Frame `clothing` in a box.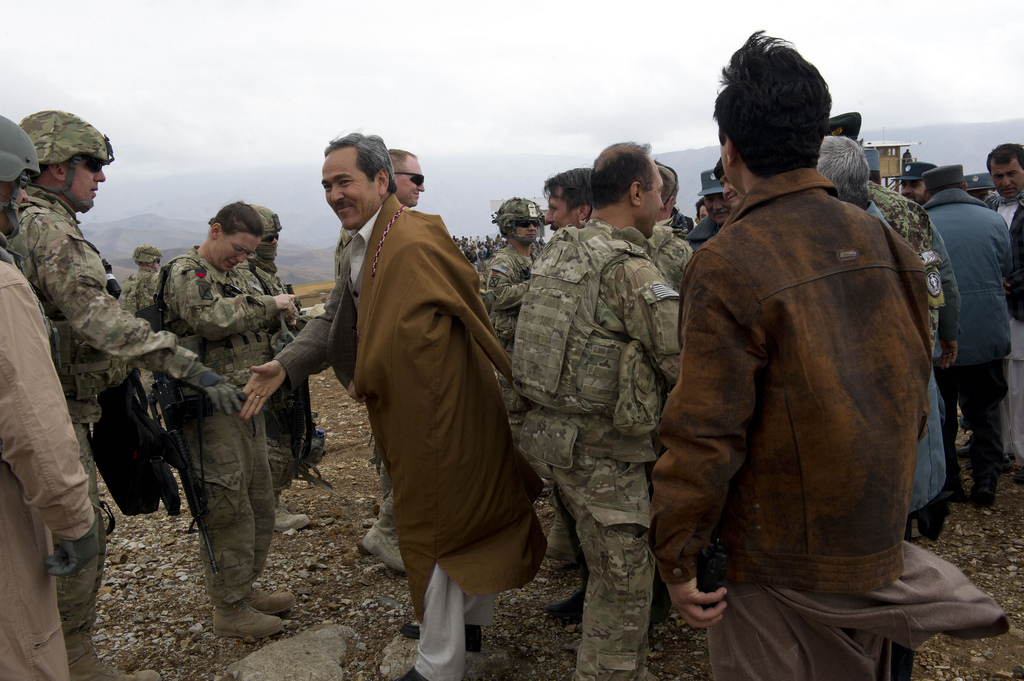
<box>865,201,949,517</box>.
